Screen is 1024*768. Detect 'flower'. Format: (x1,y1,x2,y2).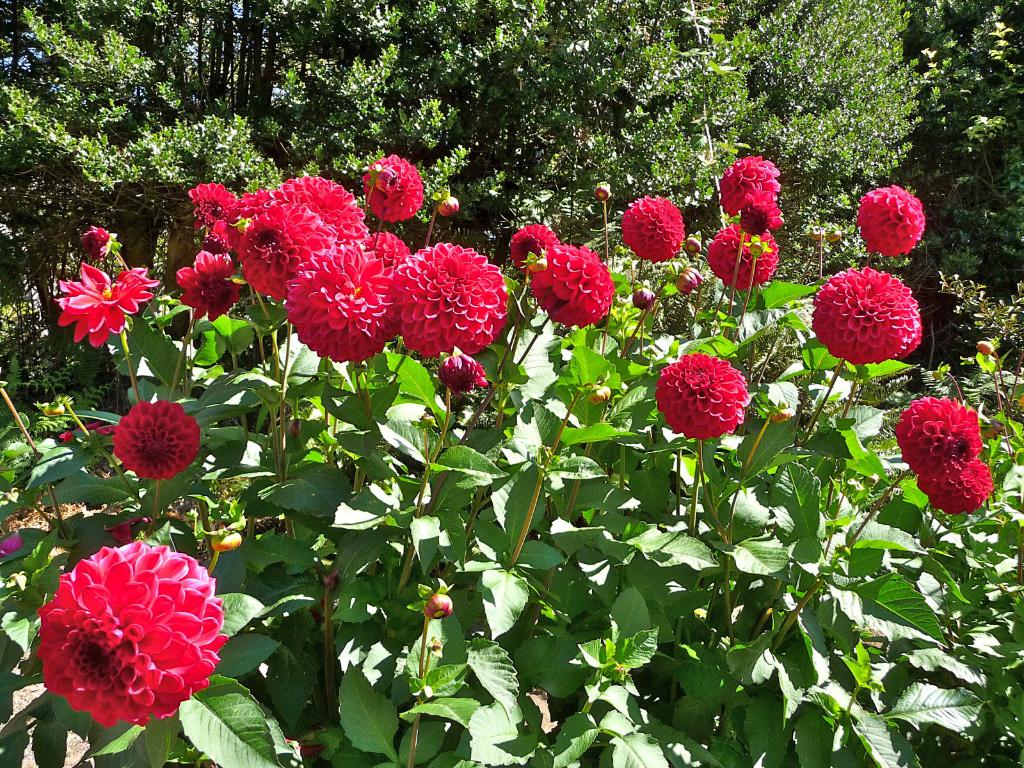
(852,182,927,257).
